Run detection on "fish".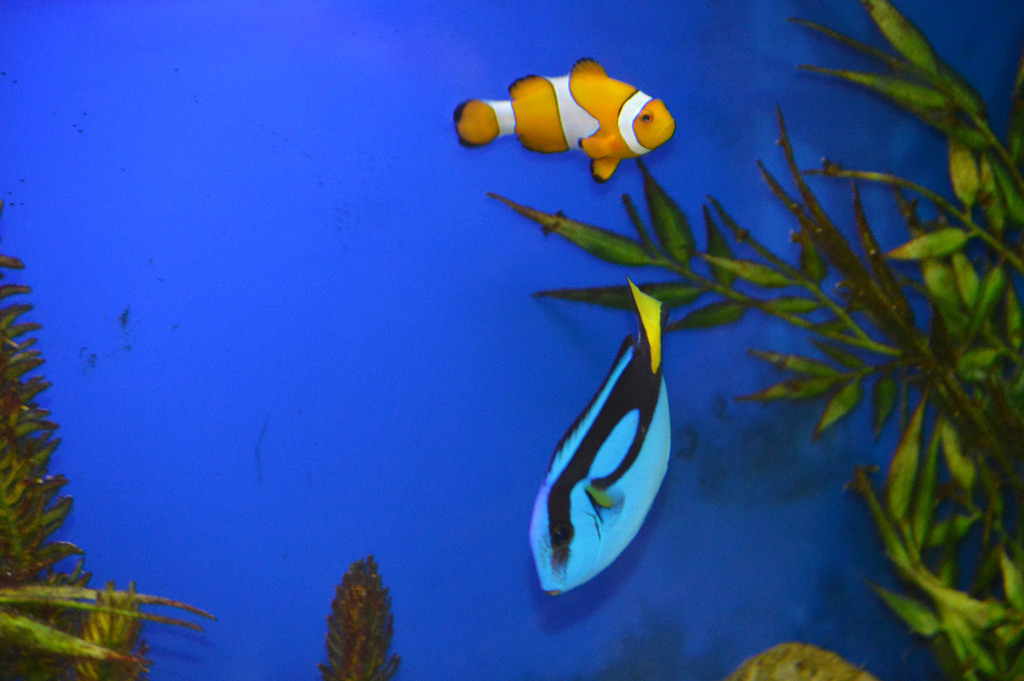
Result: (515, 282, 686, 598).
